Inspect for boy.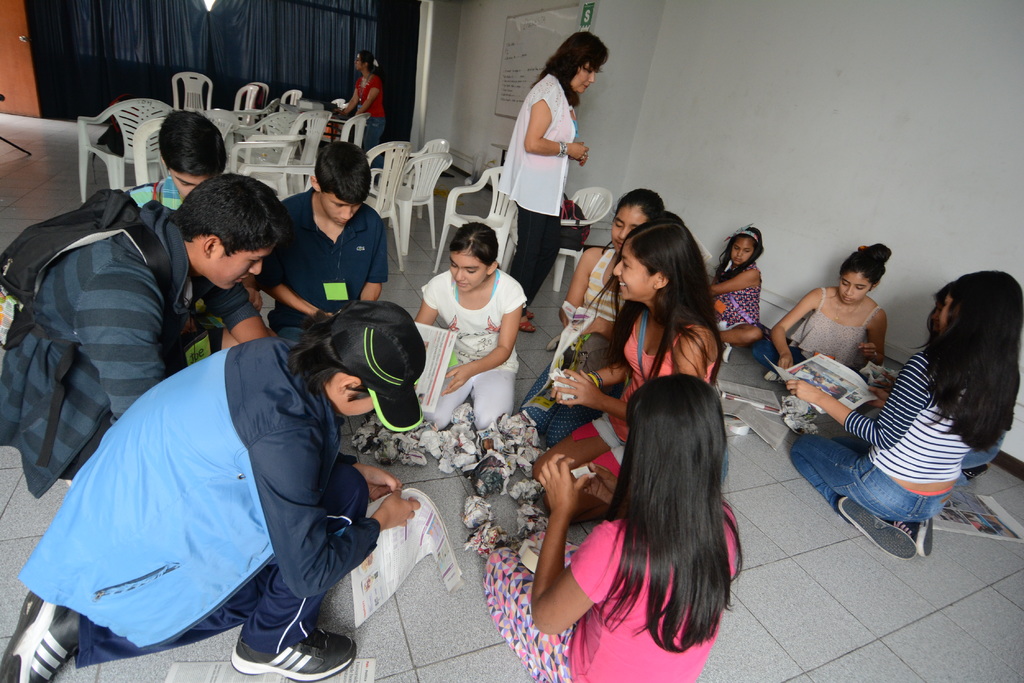
Inspection: (left=4, top=295, right=430, bottom=682).
